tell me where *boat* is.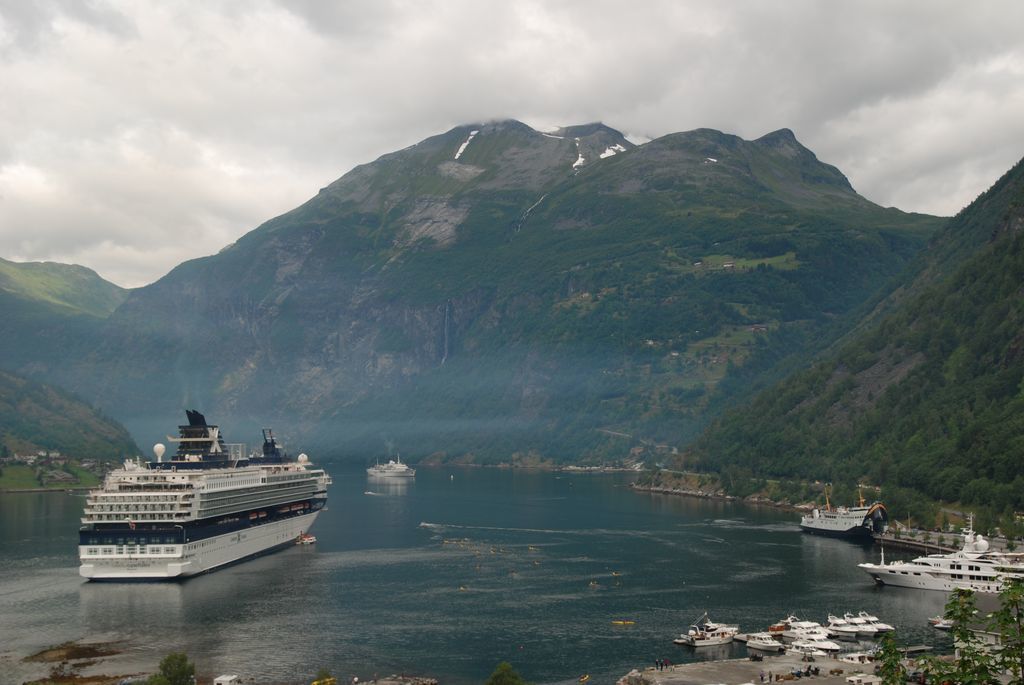
*boat* is at <bbox>797, 483, 888, 542</bbox>.
